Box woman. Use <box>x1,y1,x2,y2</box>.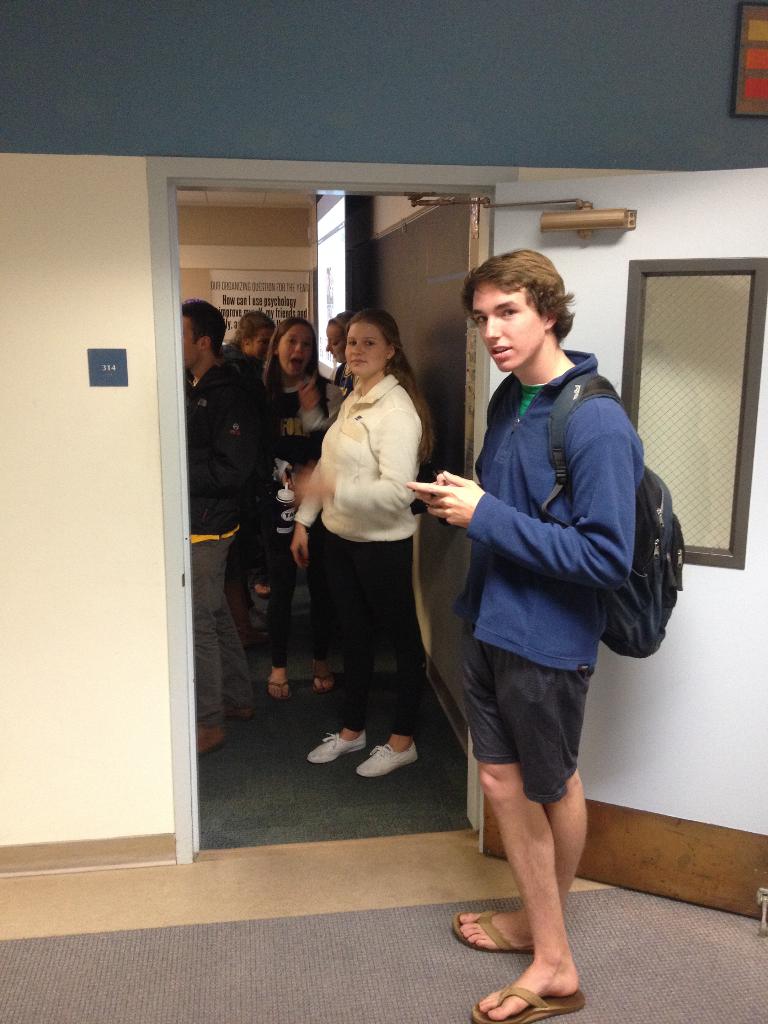
<box>326,307,359,404</box>.
